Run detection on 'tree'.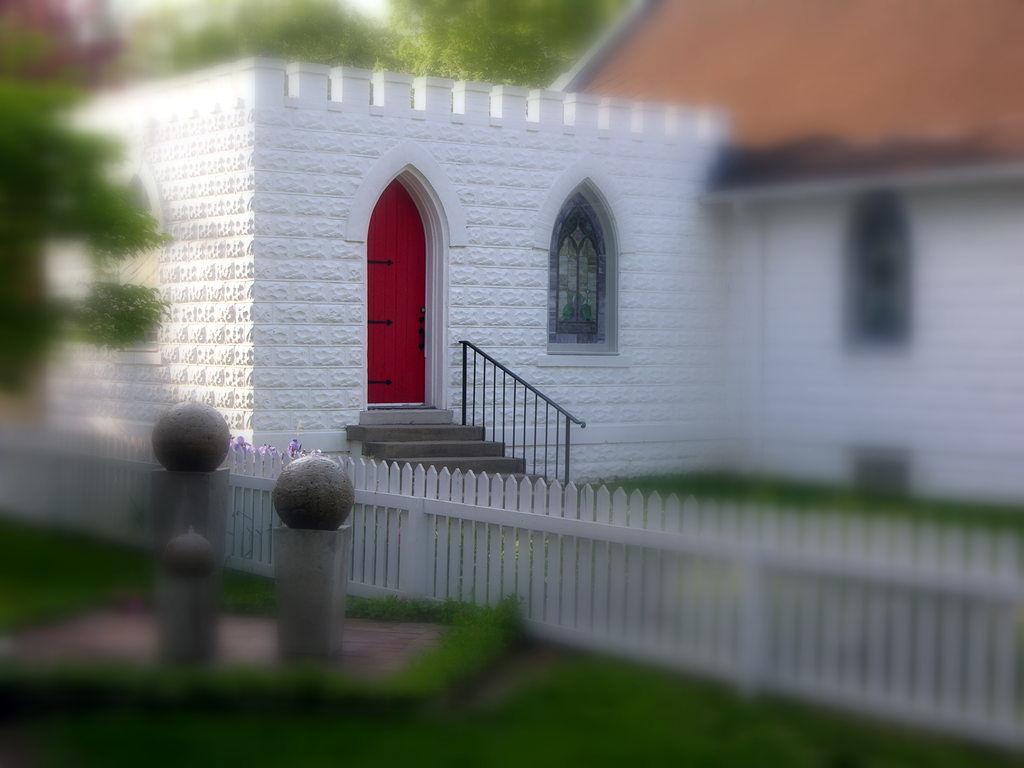
Result: crop(0, 24, 170, 409).
